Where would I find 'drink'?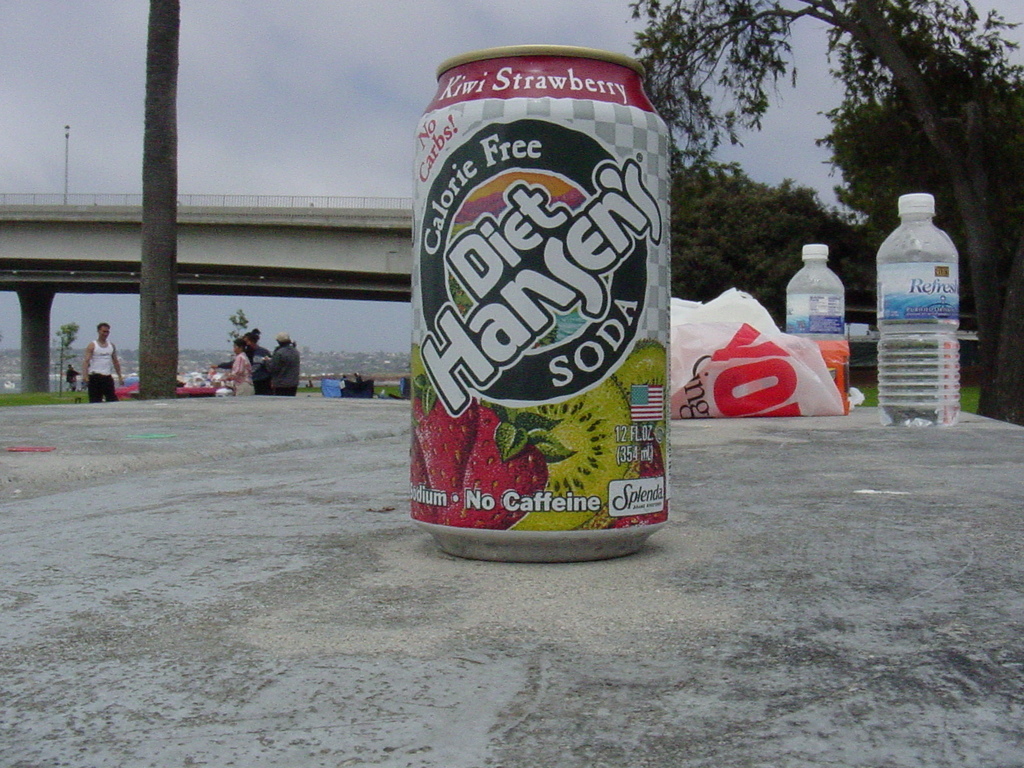
At 877,191,961,427.
